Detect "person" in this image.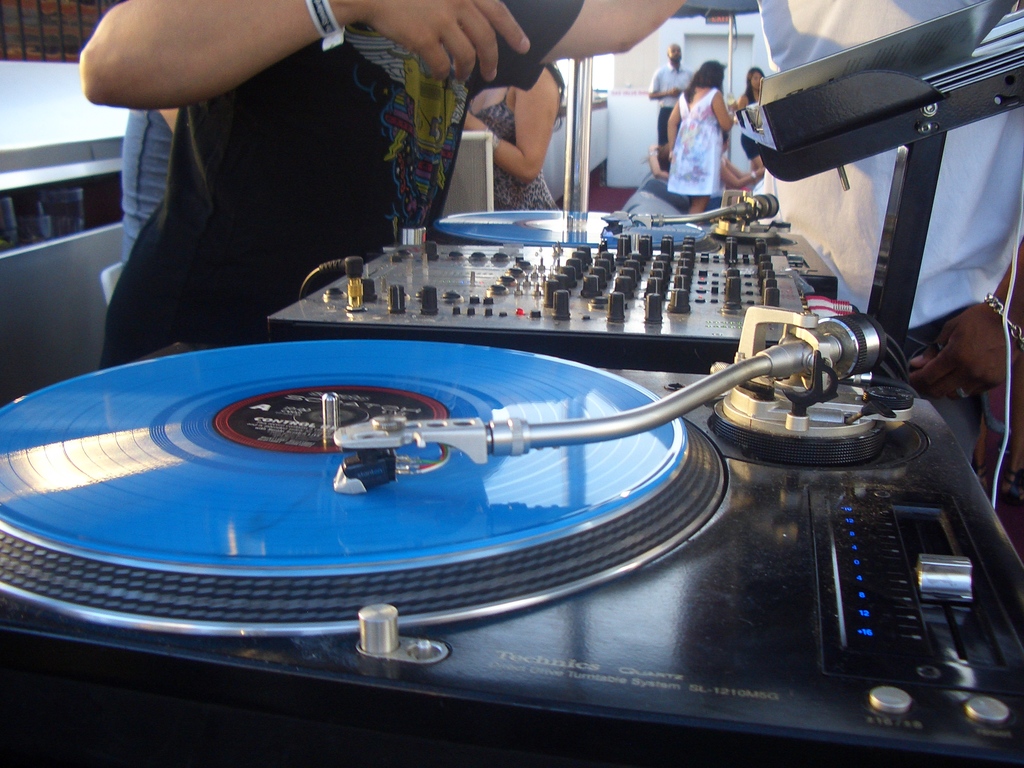
Detection: bbox=(79, 0, 689, 372).
